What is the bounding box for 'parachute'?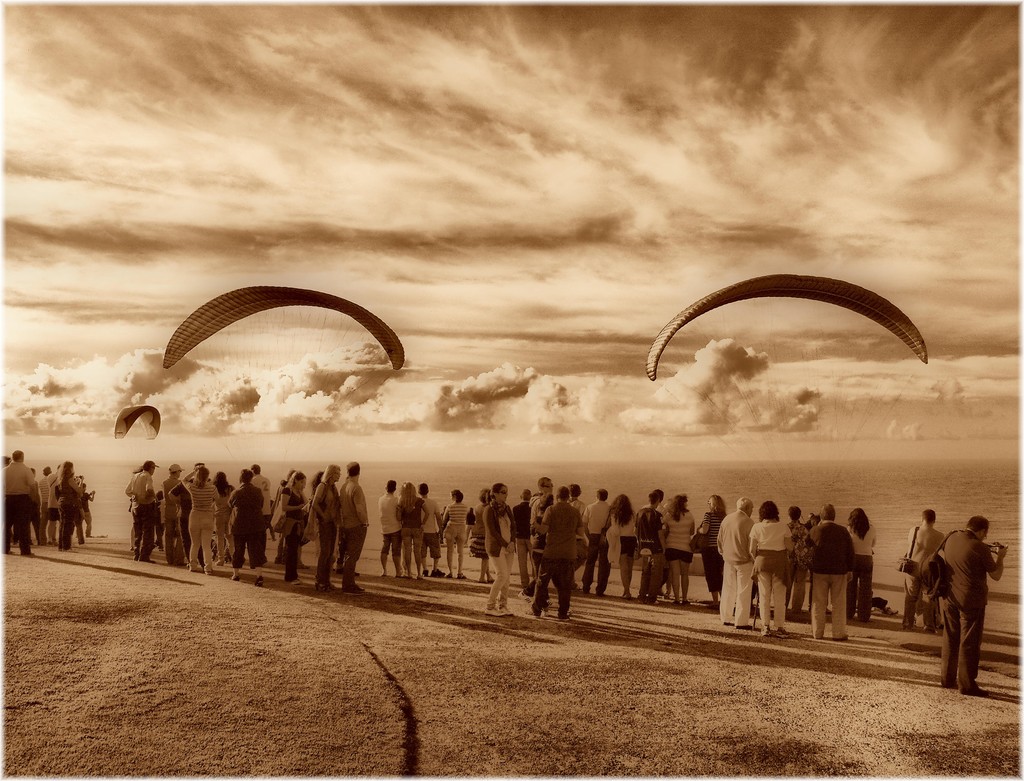
{"left": 116, "top": 405, "right": 160, "bottom": 470}.
